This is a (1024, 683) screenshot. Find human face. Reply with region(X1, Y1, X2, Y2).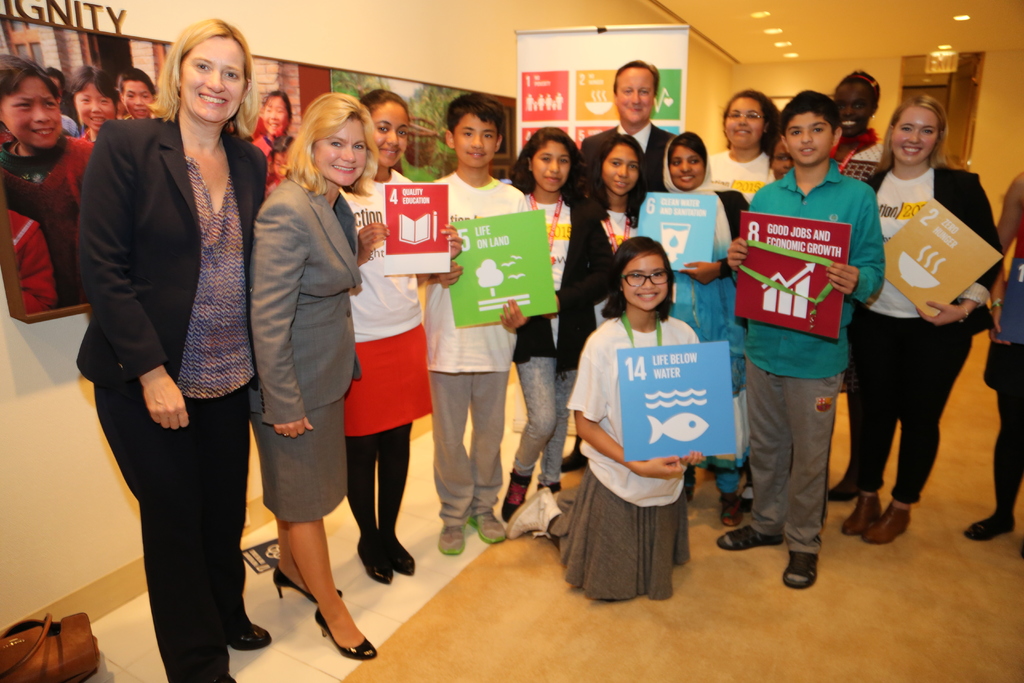
region(70, 83, 110, 131).
